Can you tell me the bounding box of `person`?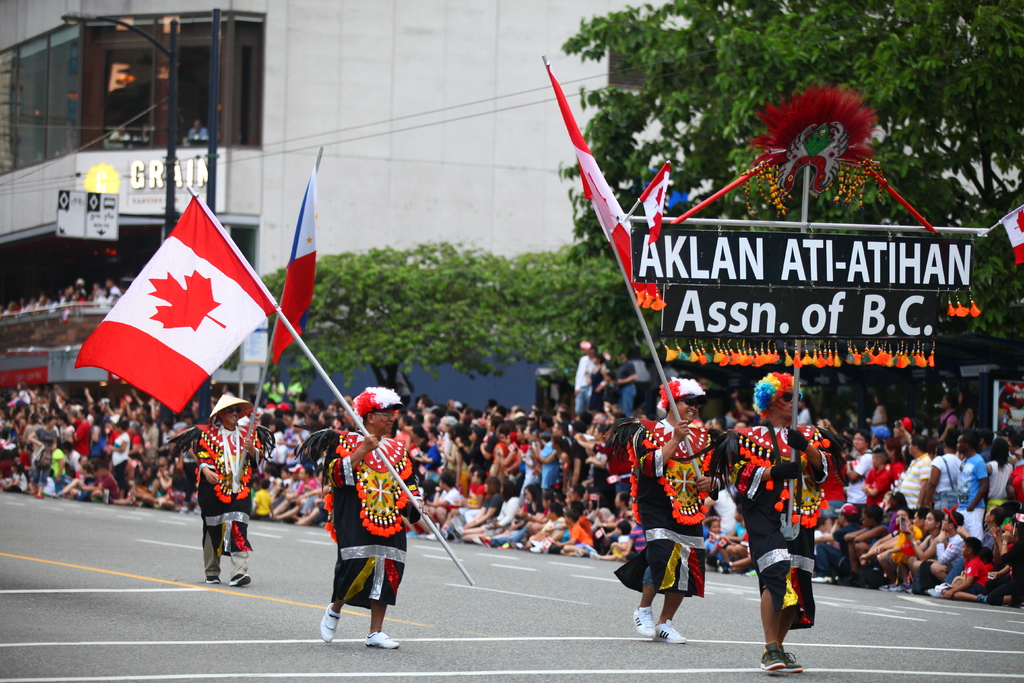
<box>954,434,990,539</box>.
